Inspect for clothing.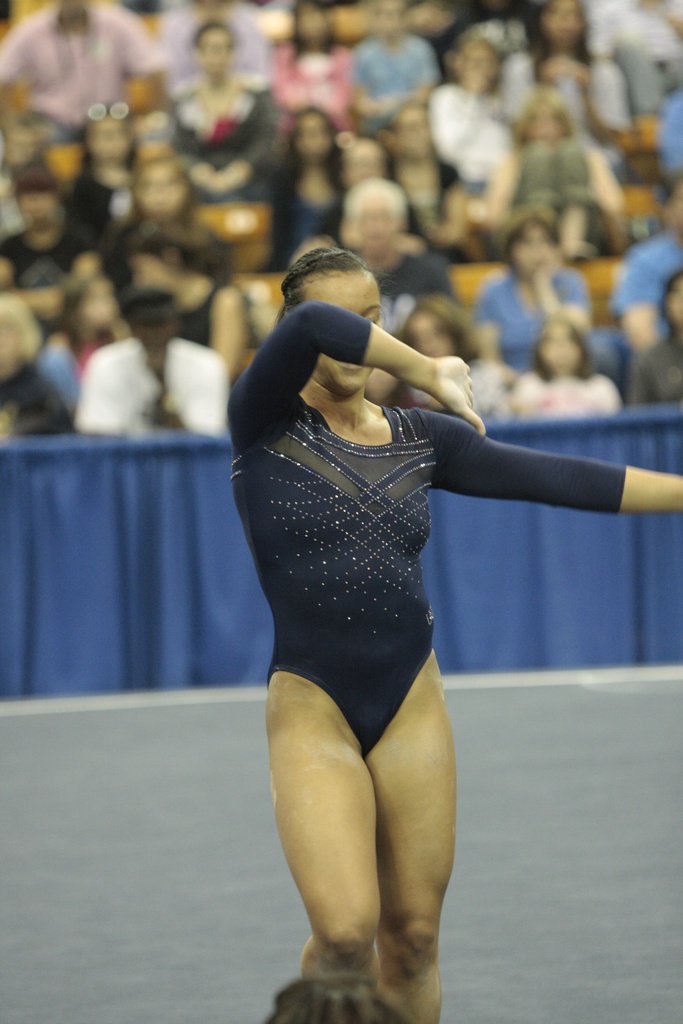
Inspection: crop(102, 214, 236, 286).
